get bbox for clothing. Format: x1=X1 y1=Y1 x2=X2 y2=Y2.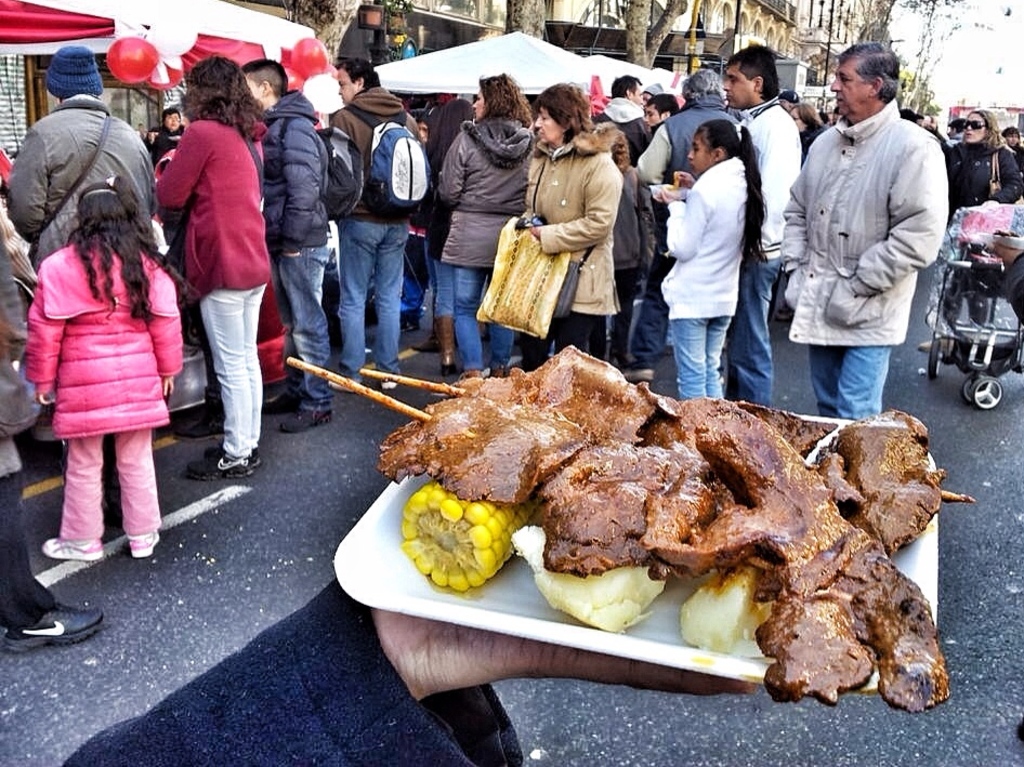
x1=586 y1=163 x2=654 y2=371.
